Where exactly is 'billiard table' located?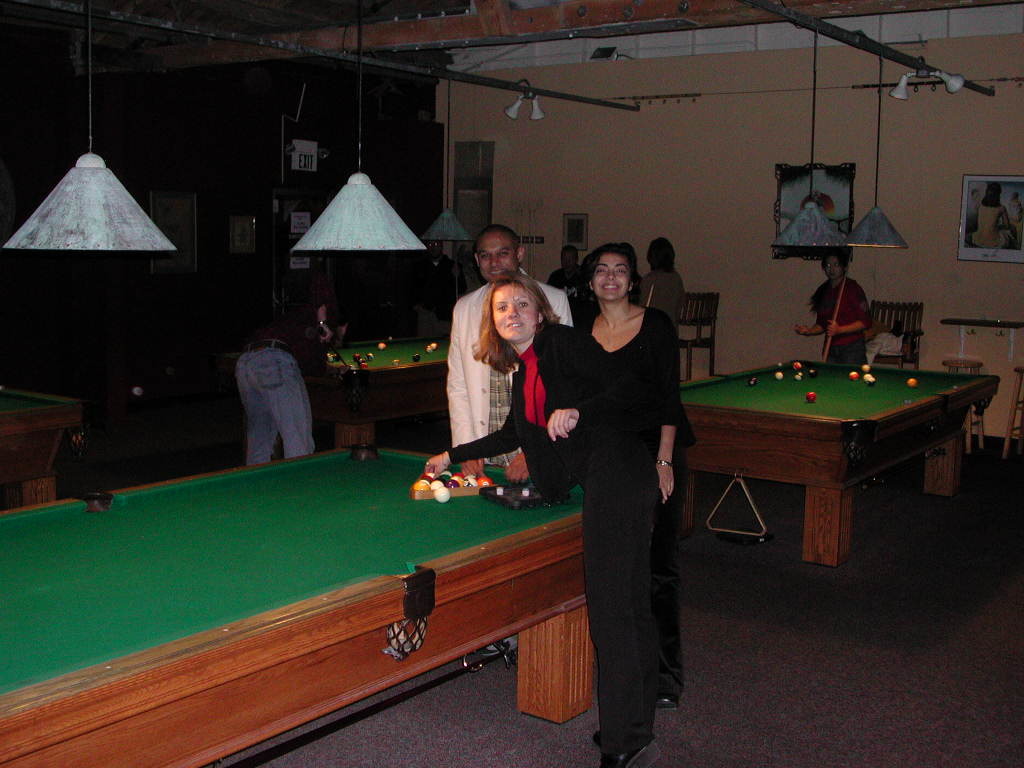
Its bounding box is BBox(0, 385, 81, 507).
